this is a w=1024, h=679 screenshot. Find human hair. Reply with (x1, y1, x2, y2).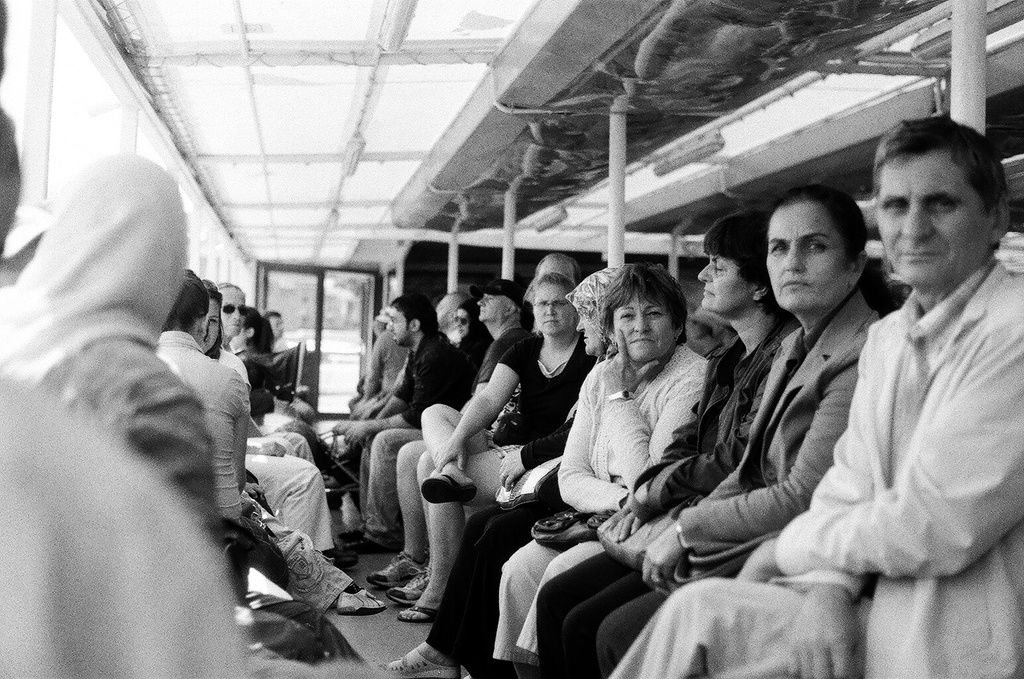
(391, 292, 441, 338).
